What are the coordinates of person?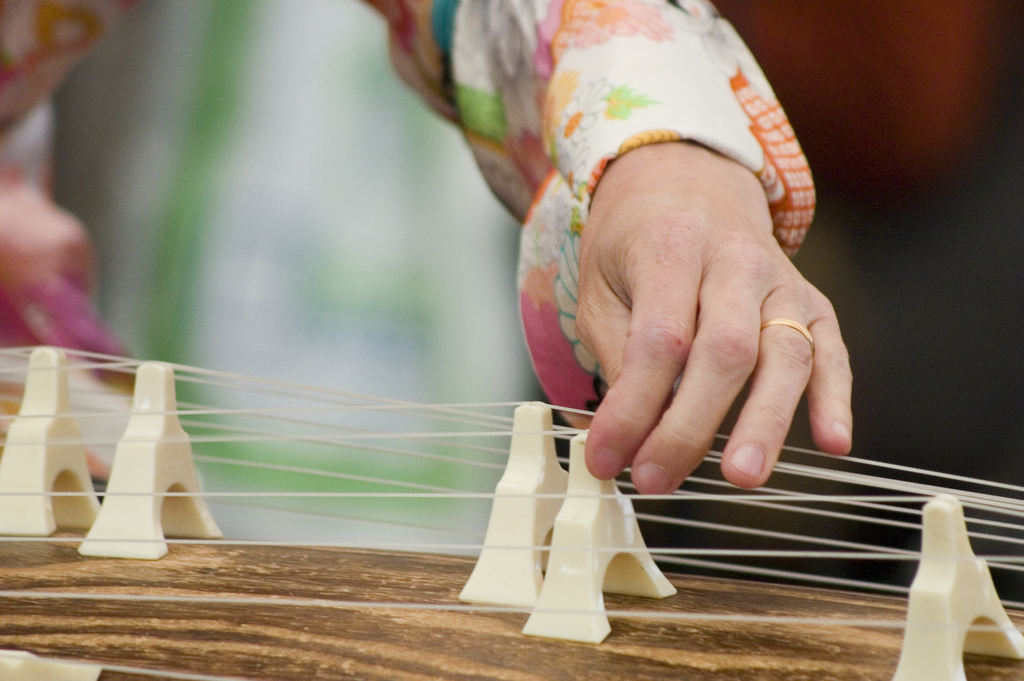
0,0,856,516.
